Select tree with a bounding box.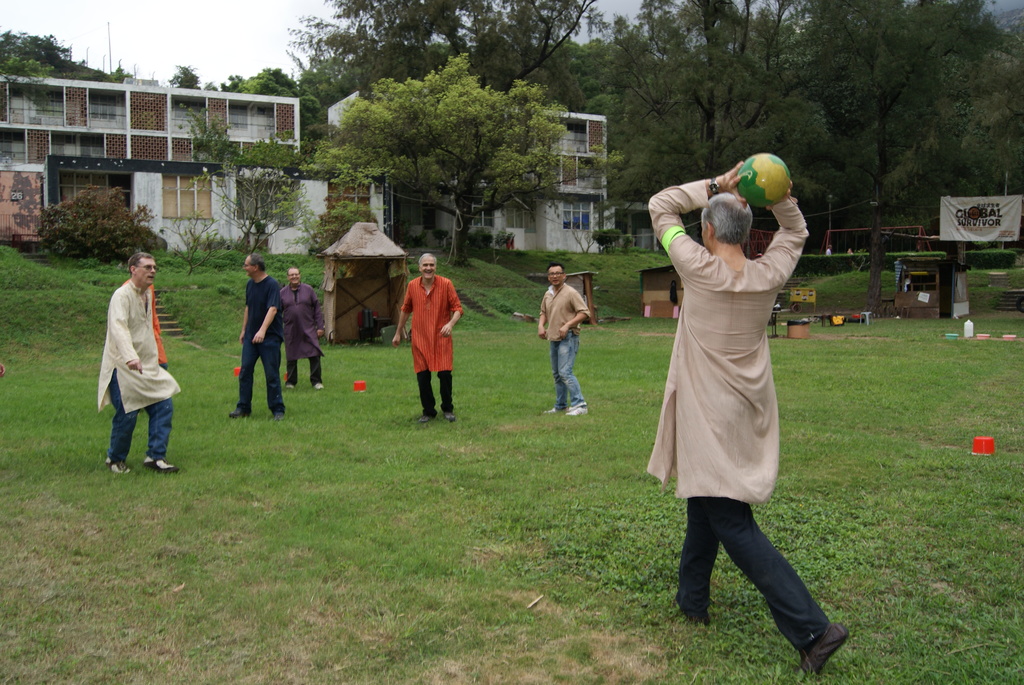
BBox(198, 115, 310, 260).
